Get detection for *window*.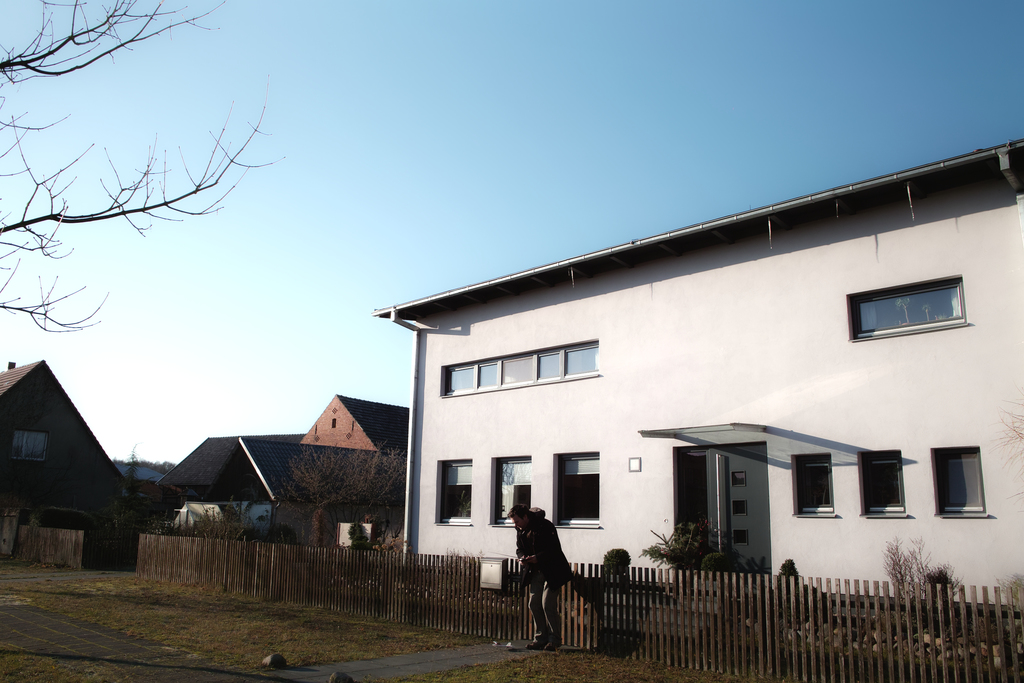
Detection: 931 445 988 516.
